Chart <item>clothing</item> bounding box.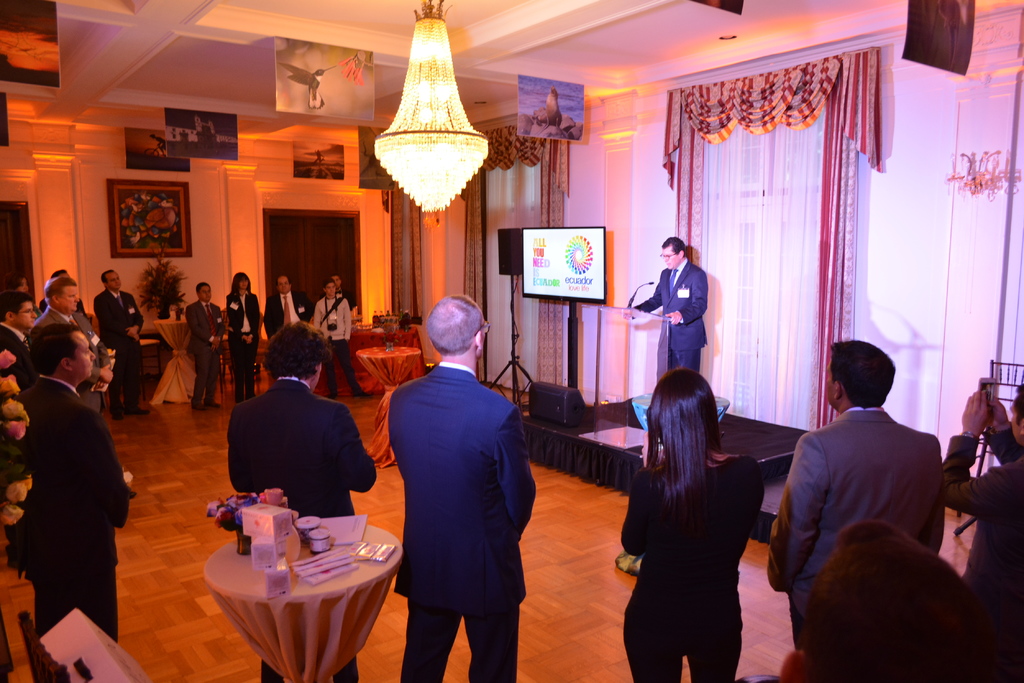
Charted: region(221, 288, 267, 392).
